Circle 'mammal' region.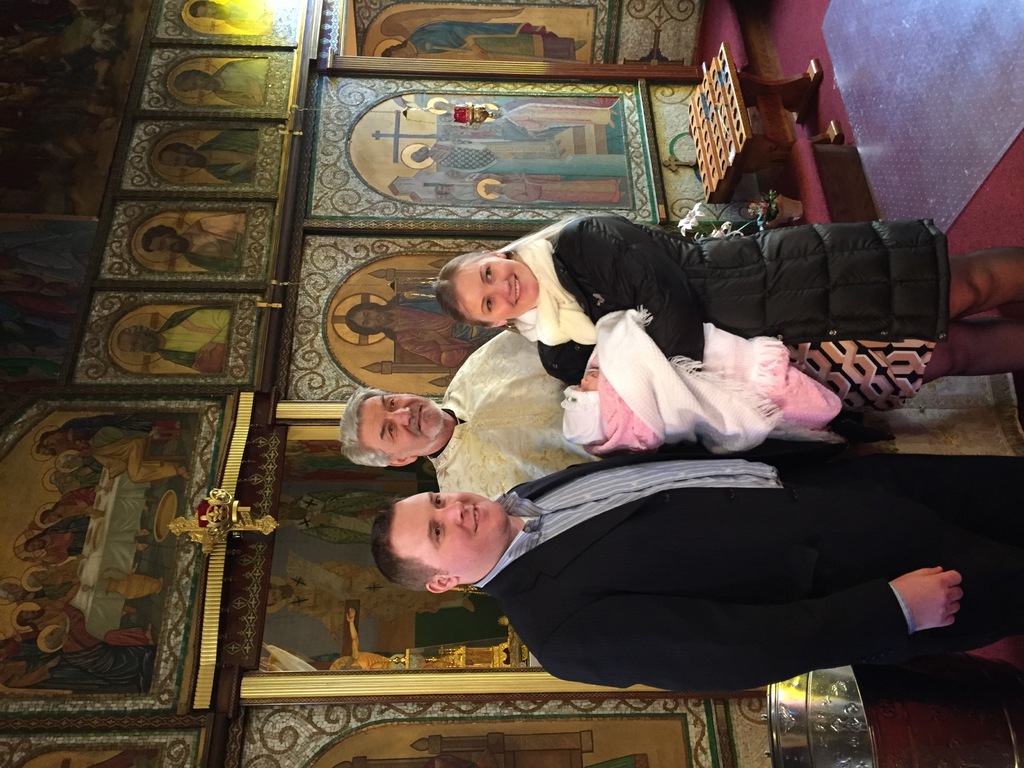
Region: (408, 118, 556, 176).
